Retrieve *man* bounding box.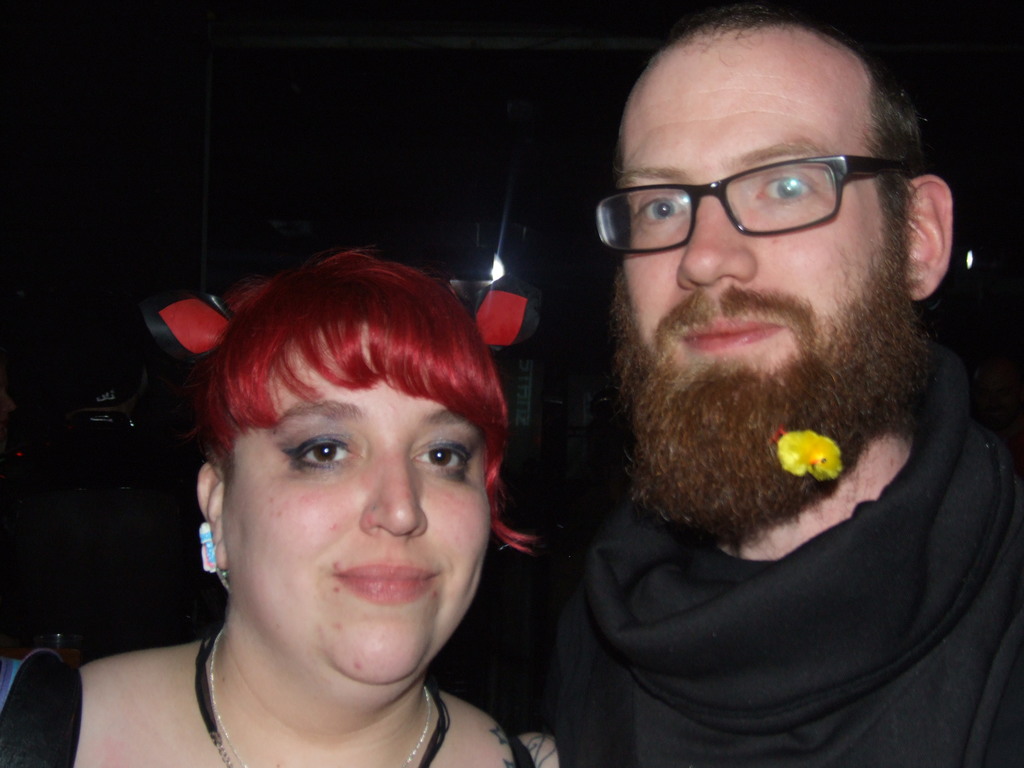
Bounding box: {"x1": 464, "y1": 7, "x2": 1023, "y2": 762}.
